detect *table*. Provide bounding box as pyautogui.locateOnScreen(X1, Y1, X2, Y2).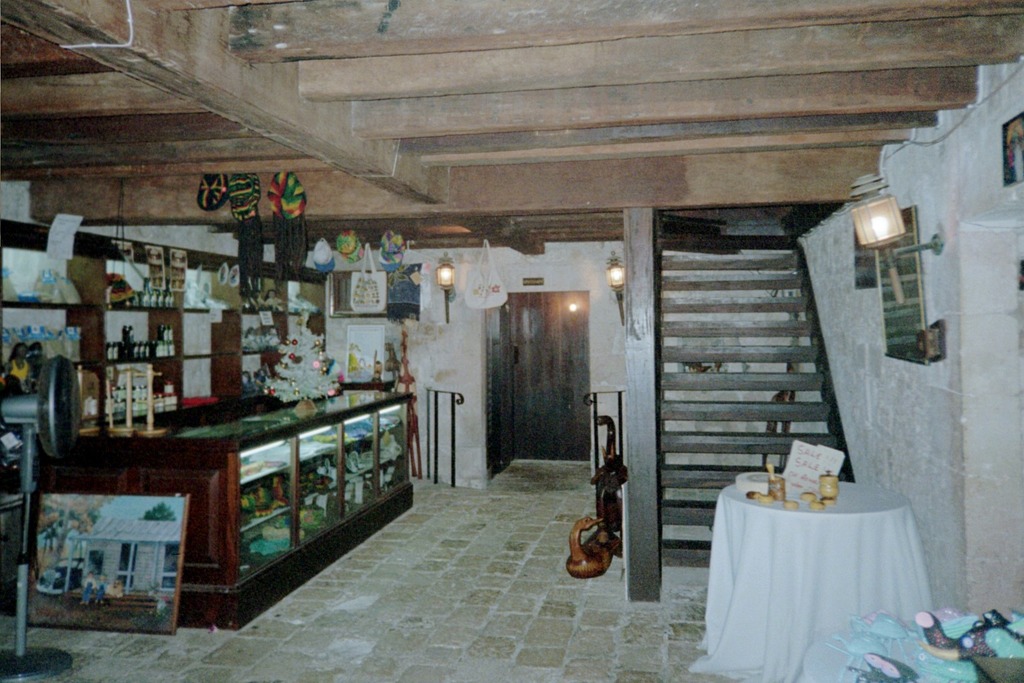
pyautogui.locateOnScreen(798, 607, 1023, 682).
